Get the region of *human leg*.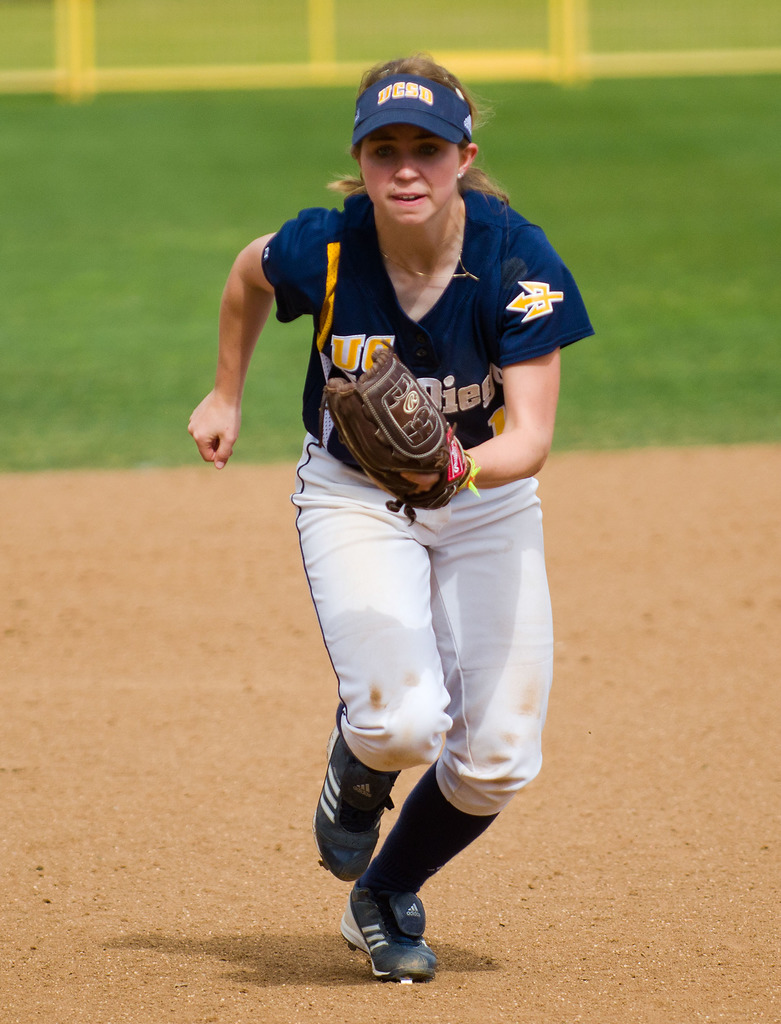
299 476 458 879.
